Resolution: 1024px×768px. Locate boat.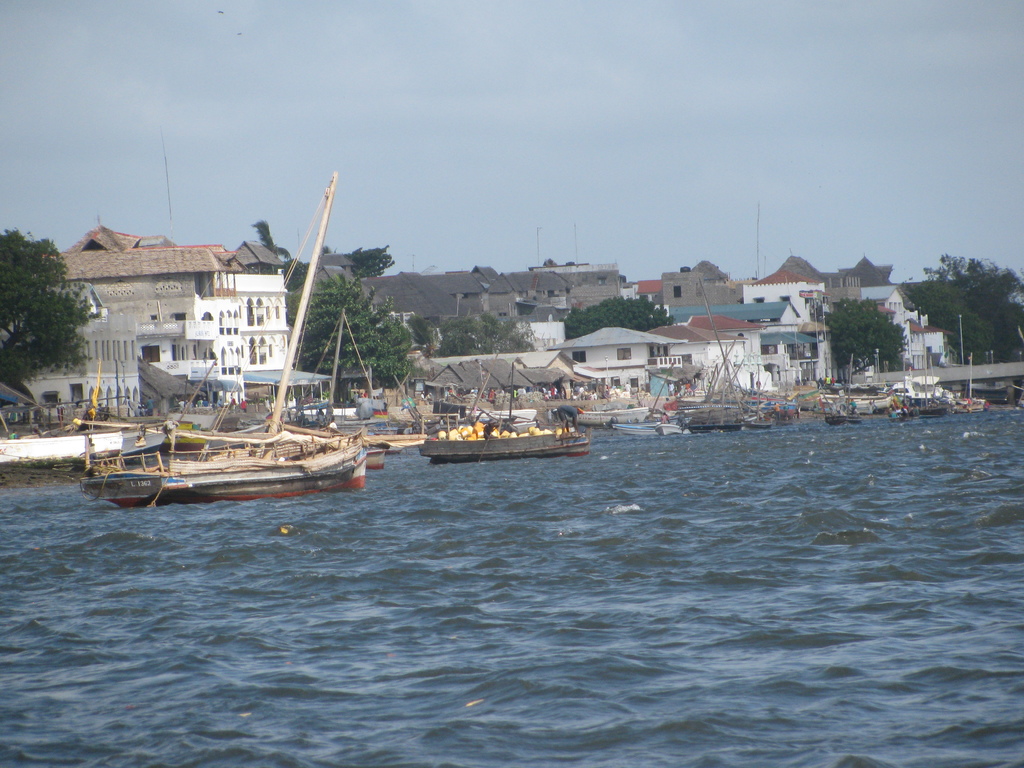
x1=657, y1=424, x2=687, y2=434.
